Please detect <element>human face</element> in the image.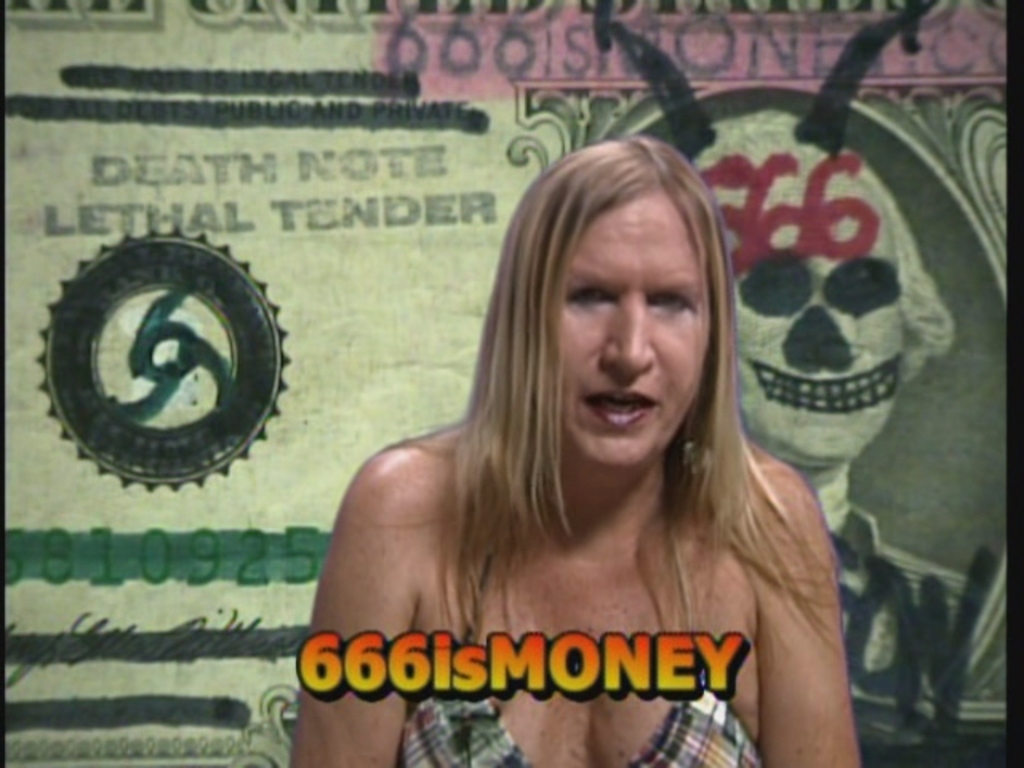
{"left": 560, "top": 211, "right": 712, "bottom": 466}.
